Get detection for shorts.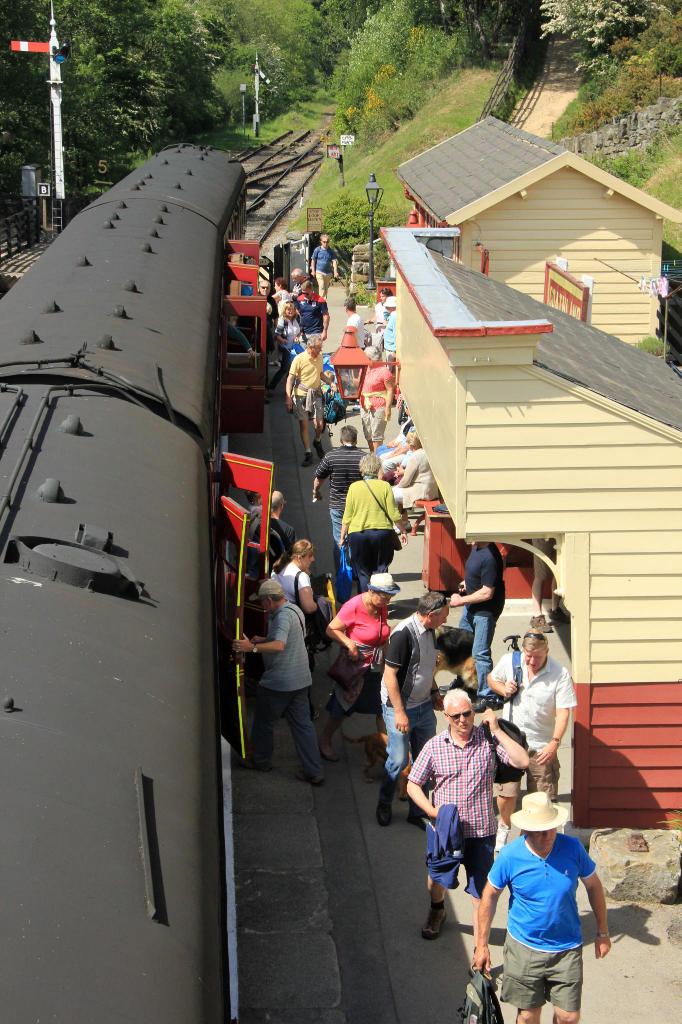
Detection: bbox=(498, 749, 560, 798).
